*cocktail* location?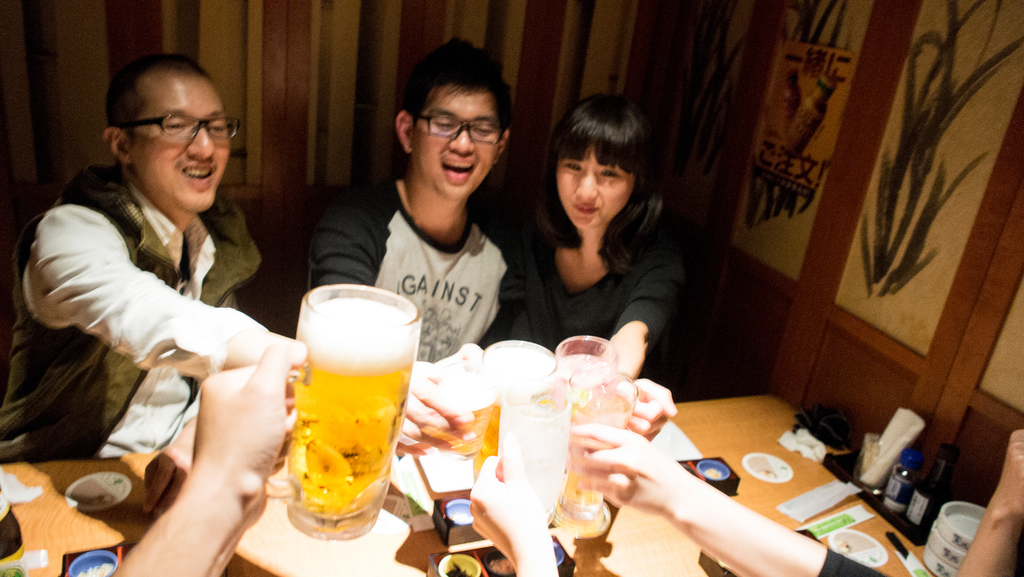
box(269, 280, 429, 532)
